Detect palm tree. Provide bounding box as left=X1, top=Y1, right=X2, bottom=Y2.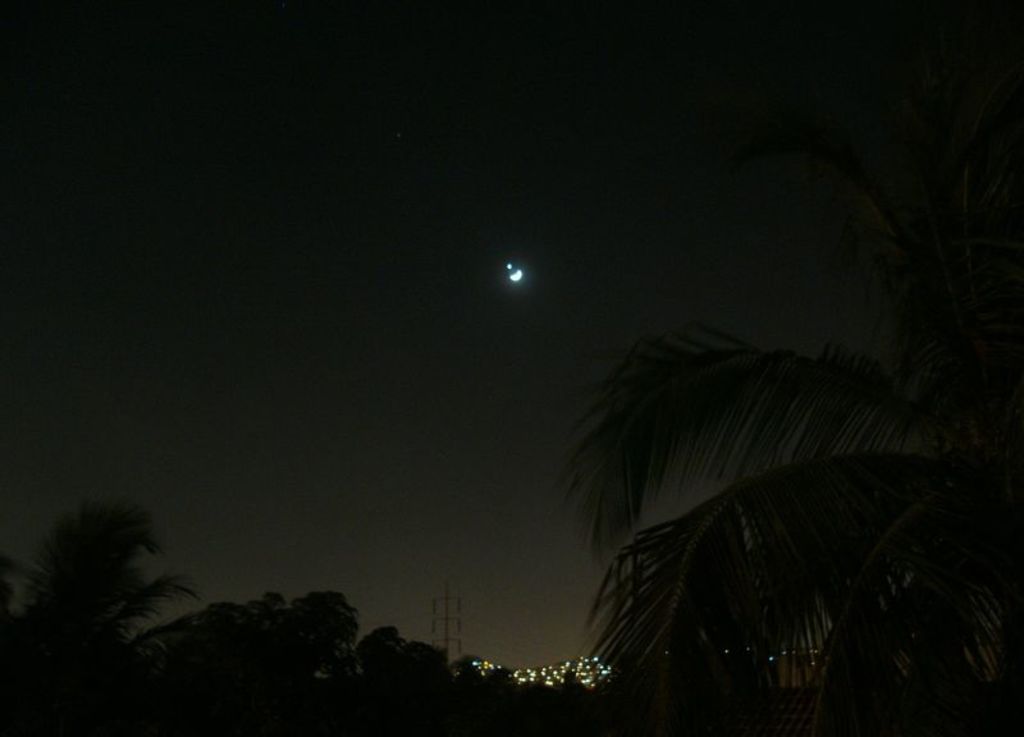
left=527, top=270, right=957, bottom=736.
